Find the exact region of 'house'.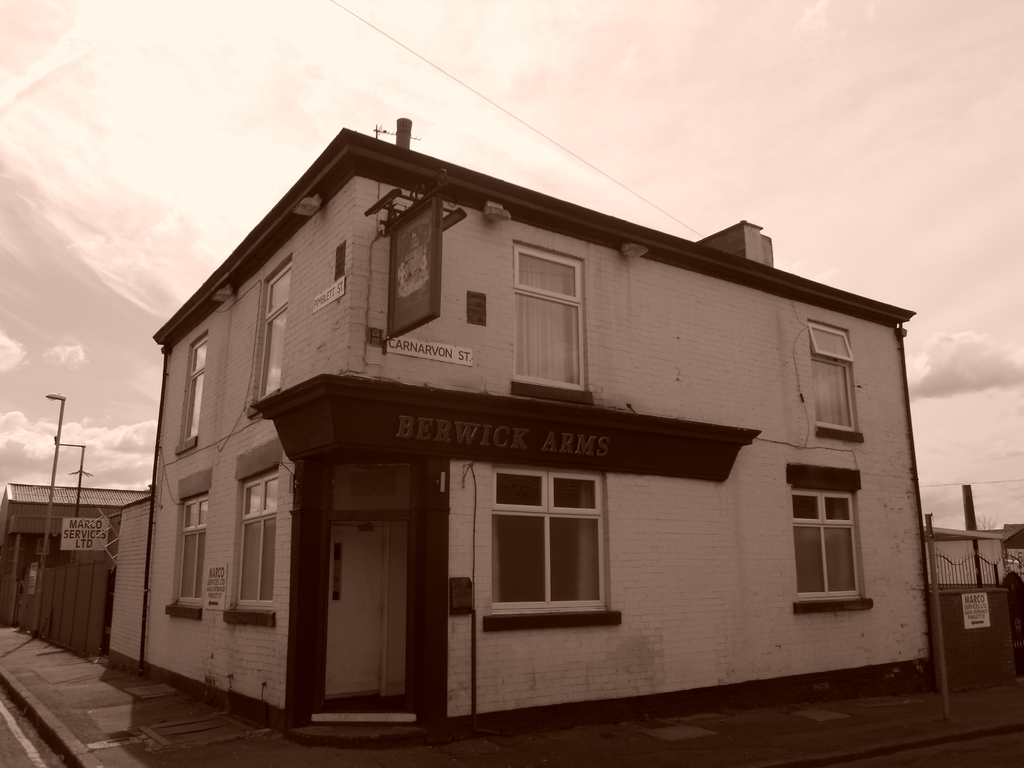
Exact region: [112, 481, 154, 669].
